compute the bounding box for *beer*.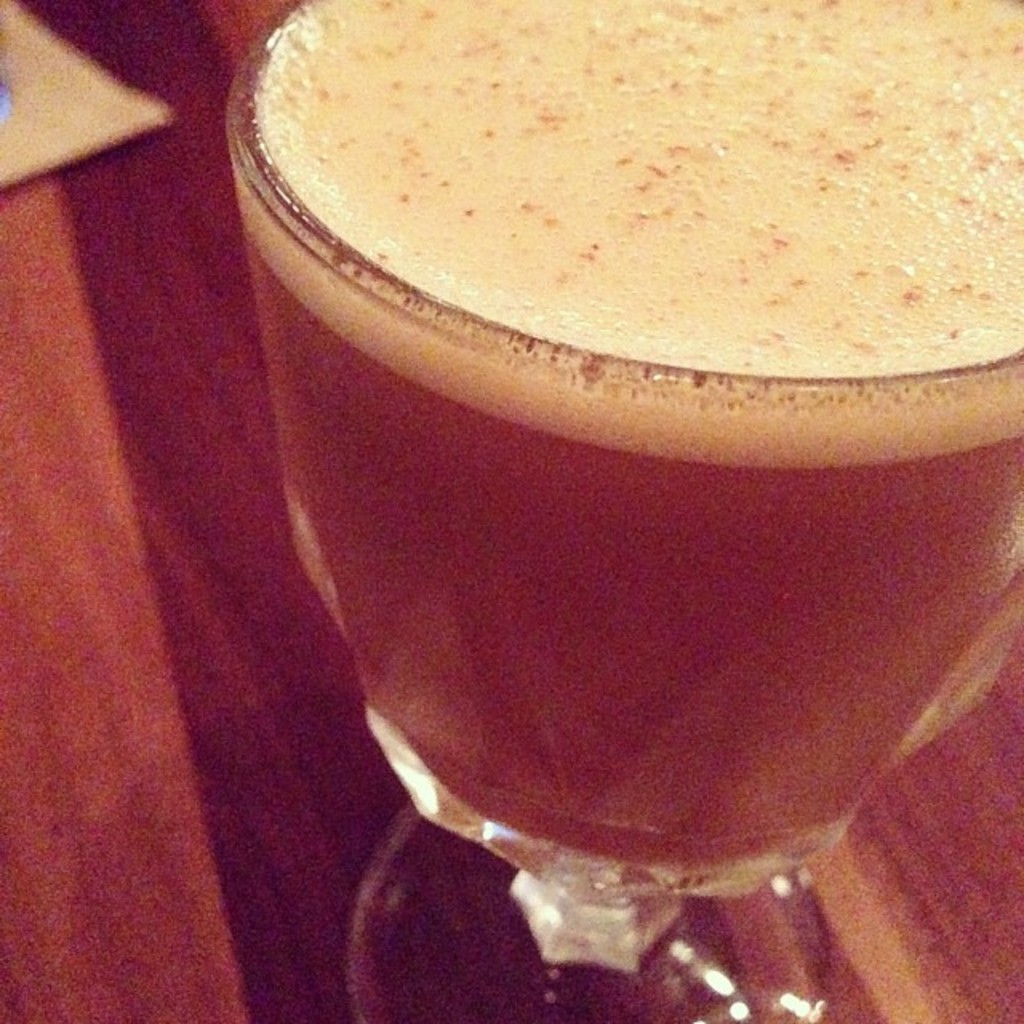
<region>242, 0, 1022, 888</region>.
